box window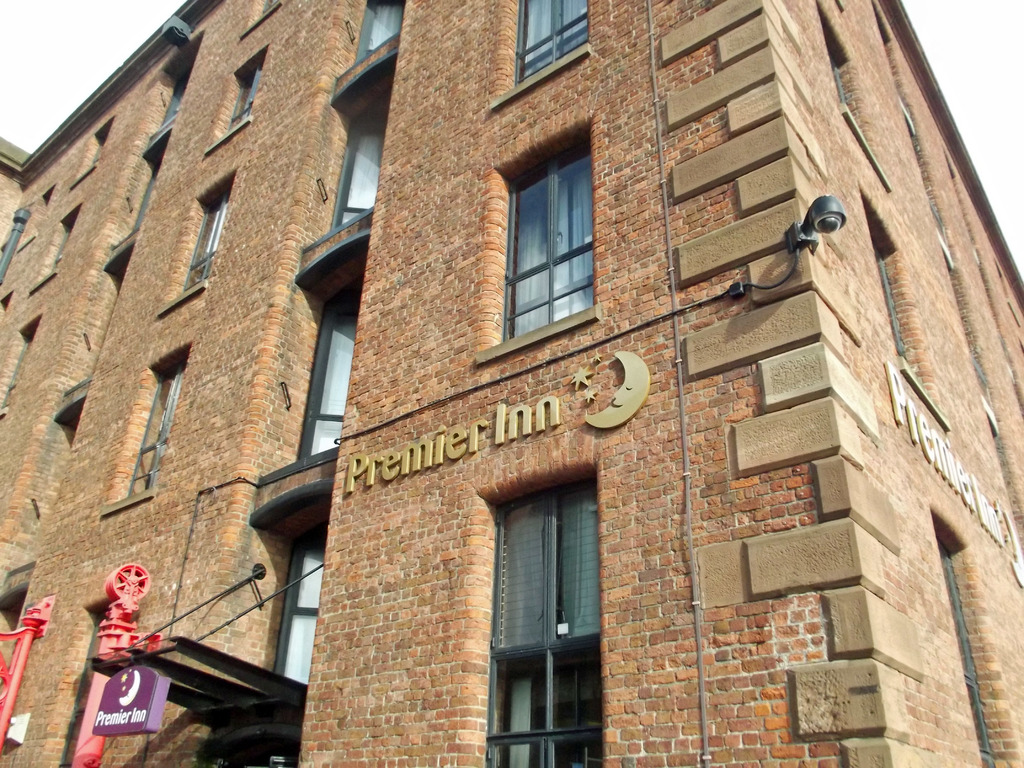
<box>0,287,14,332</box>
